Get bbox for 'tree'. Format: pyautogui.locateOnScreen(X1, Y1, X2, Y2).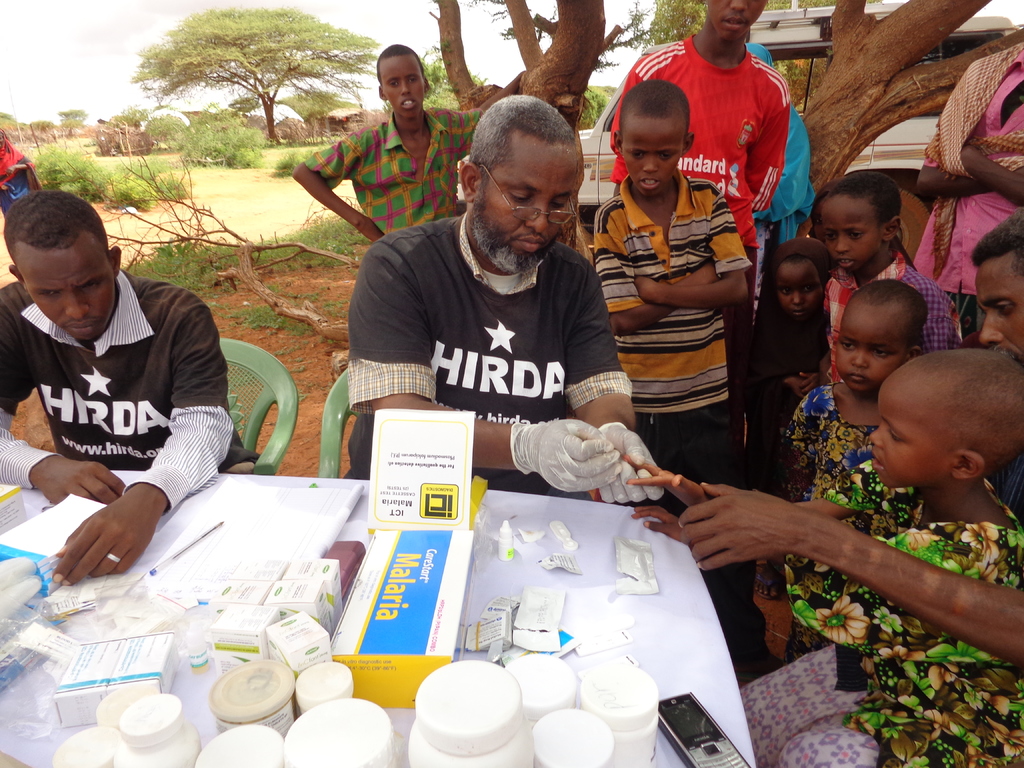
pyautogui.locateOnScreen(125, 8, 353, 158).
